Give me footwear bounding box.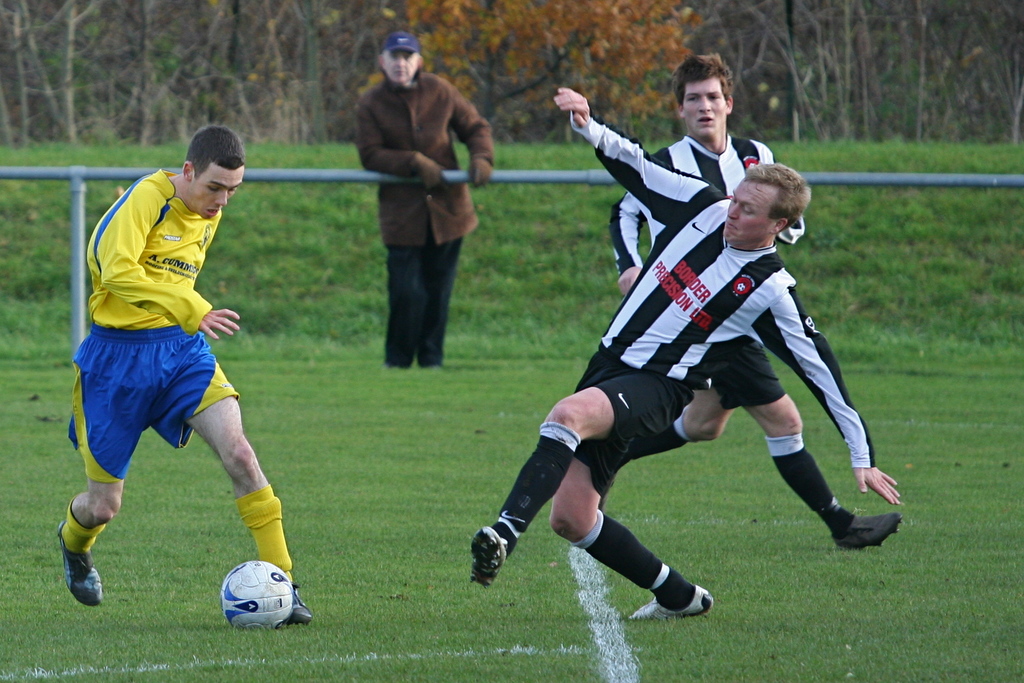
[628,583,712,620].
